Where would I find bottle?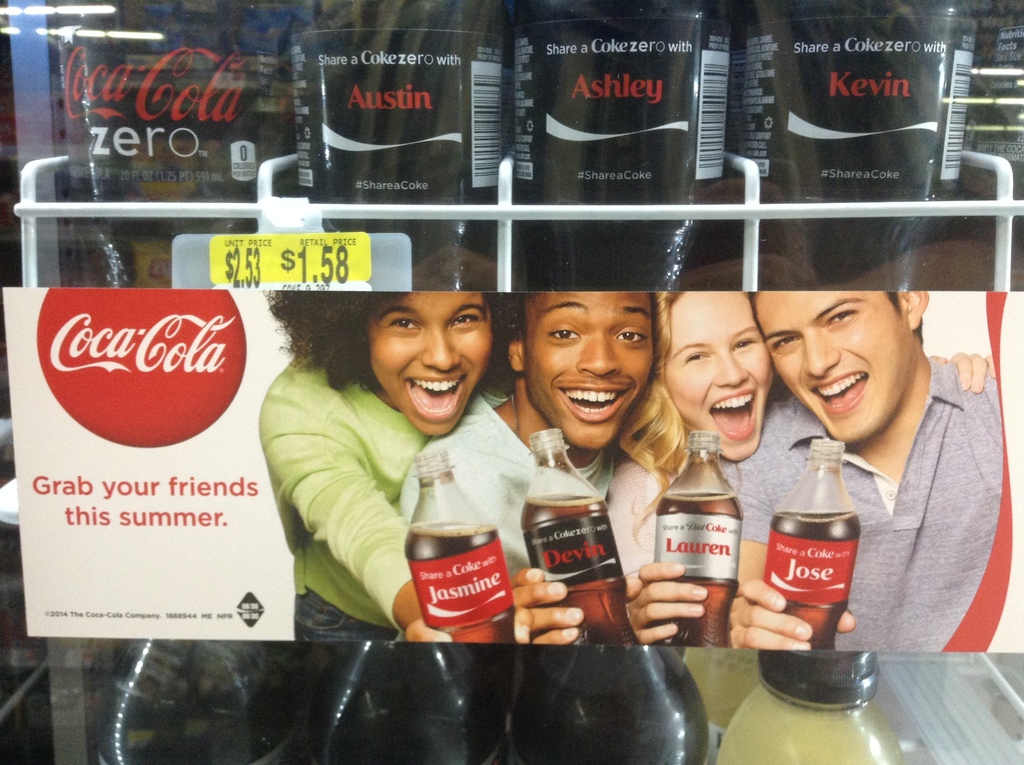
At x1=509, y1=640, x2=699, y2=764.
